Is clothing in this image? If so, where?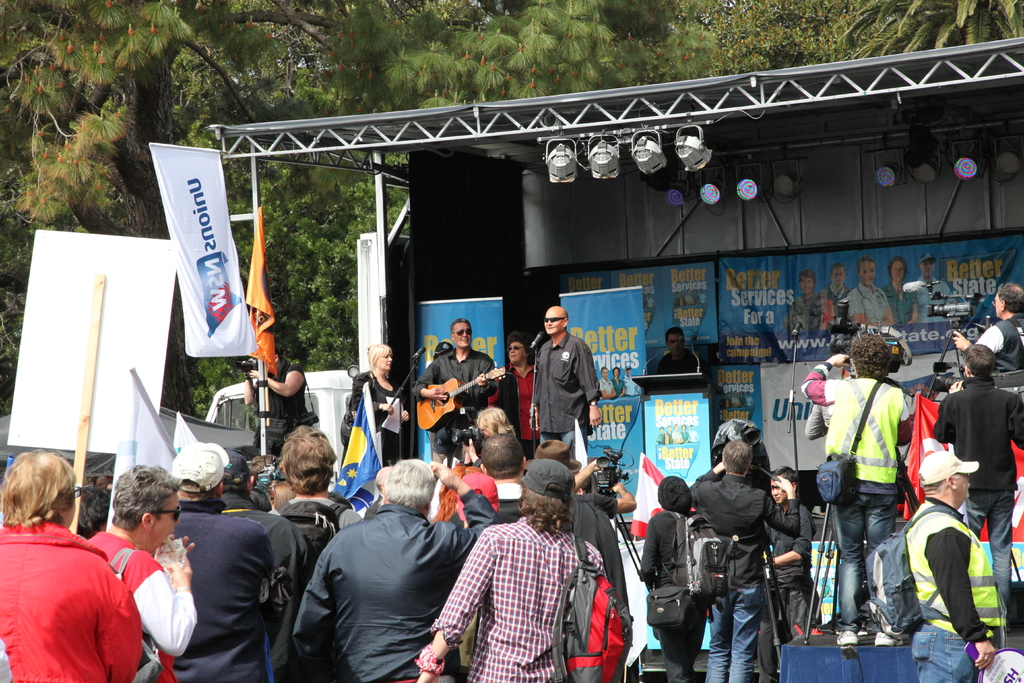
Yes, at 290 496 500 682.
